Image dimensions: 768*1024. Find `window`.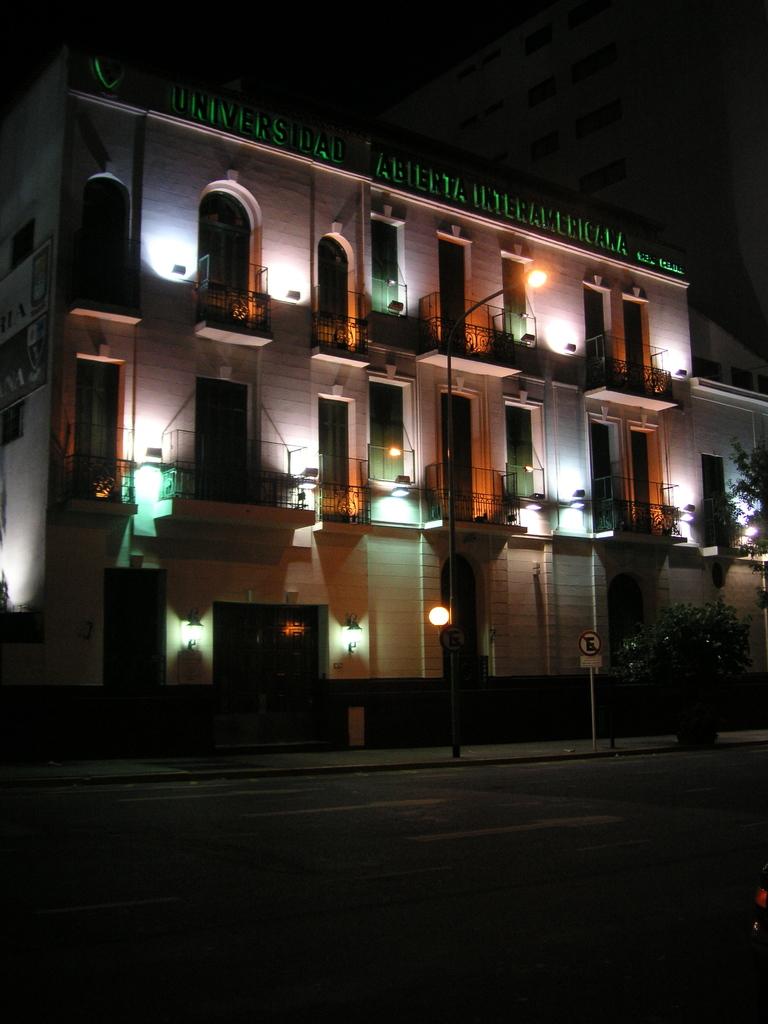
308,395,355,538.
